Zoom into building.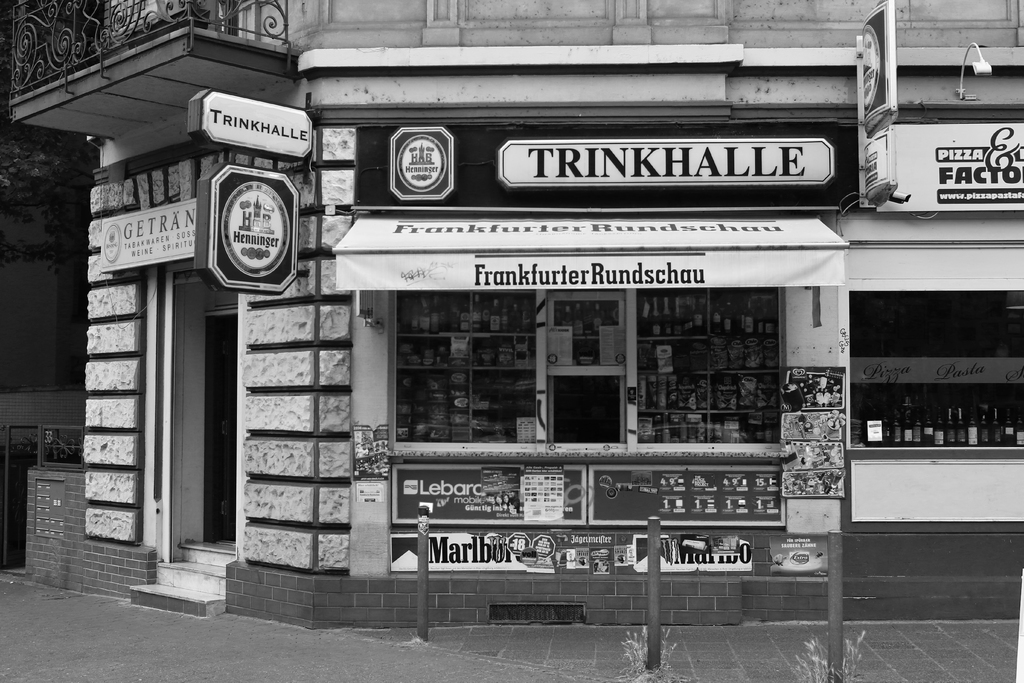
Zoom target: <box>83,0,1007,604</box>.
